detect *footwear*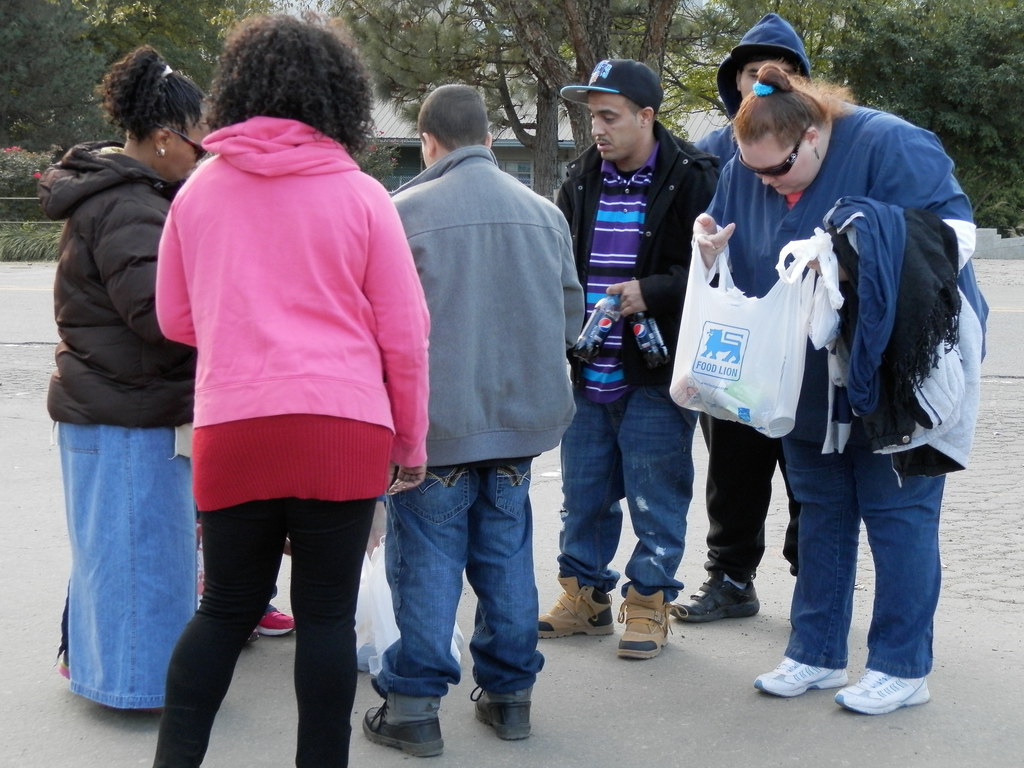
(left=832, top=666, right=937, bottom=716)
